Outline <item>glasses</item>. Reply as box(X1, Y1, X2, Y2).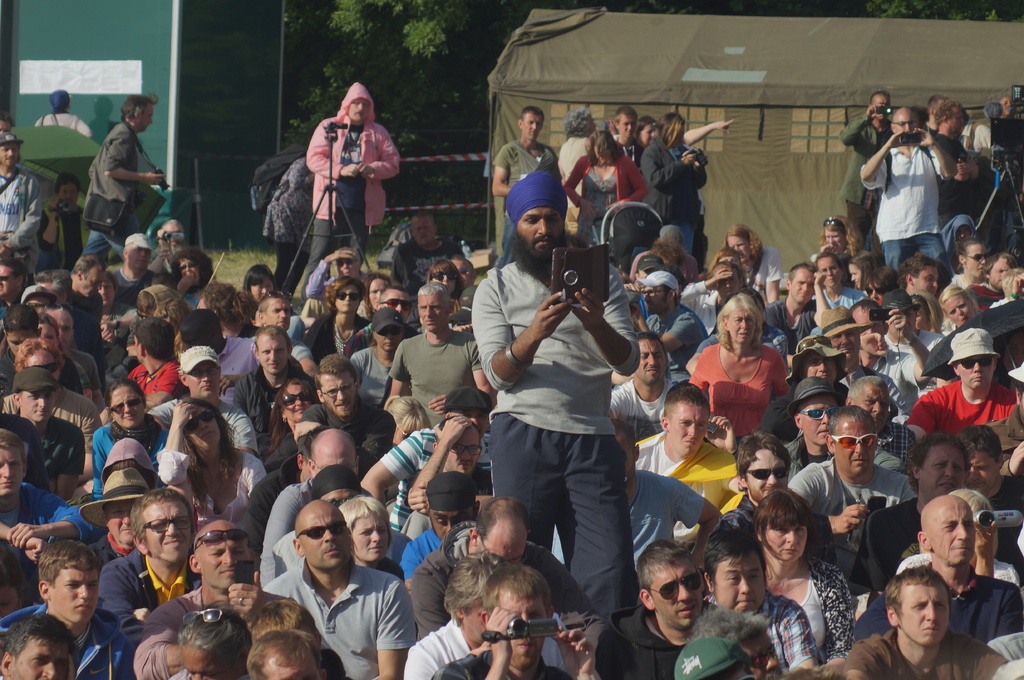
box(337, 291, 360, 302).
